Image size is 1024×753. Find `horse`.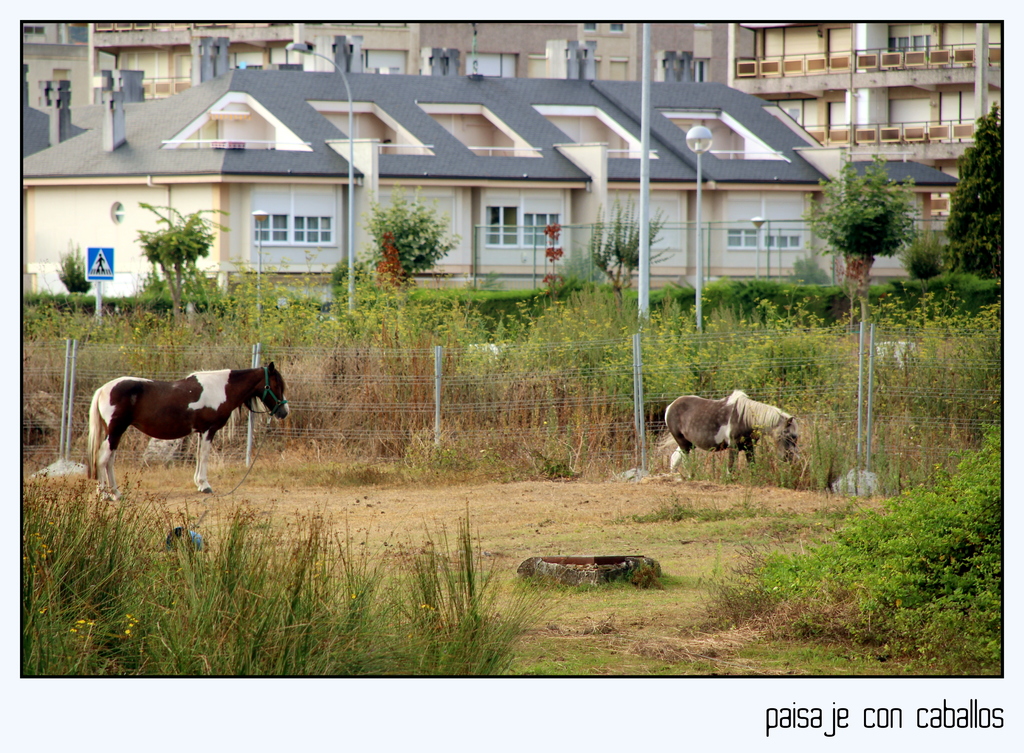
bbox=(661, 387, 796, 476).
